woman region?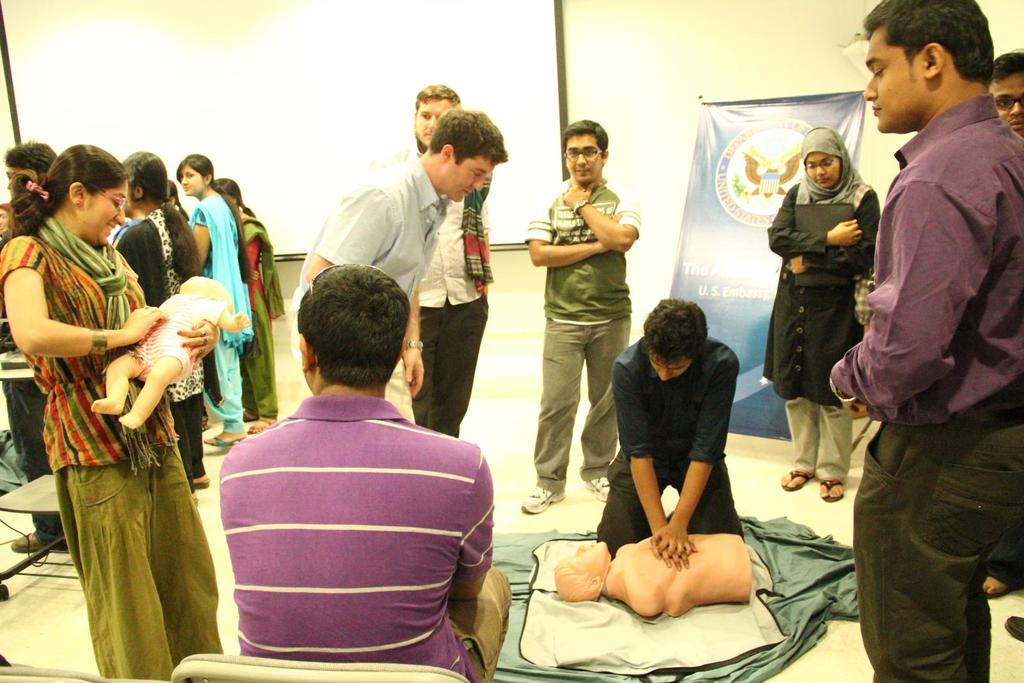
box(105, 149, 209, 502)
